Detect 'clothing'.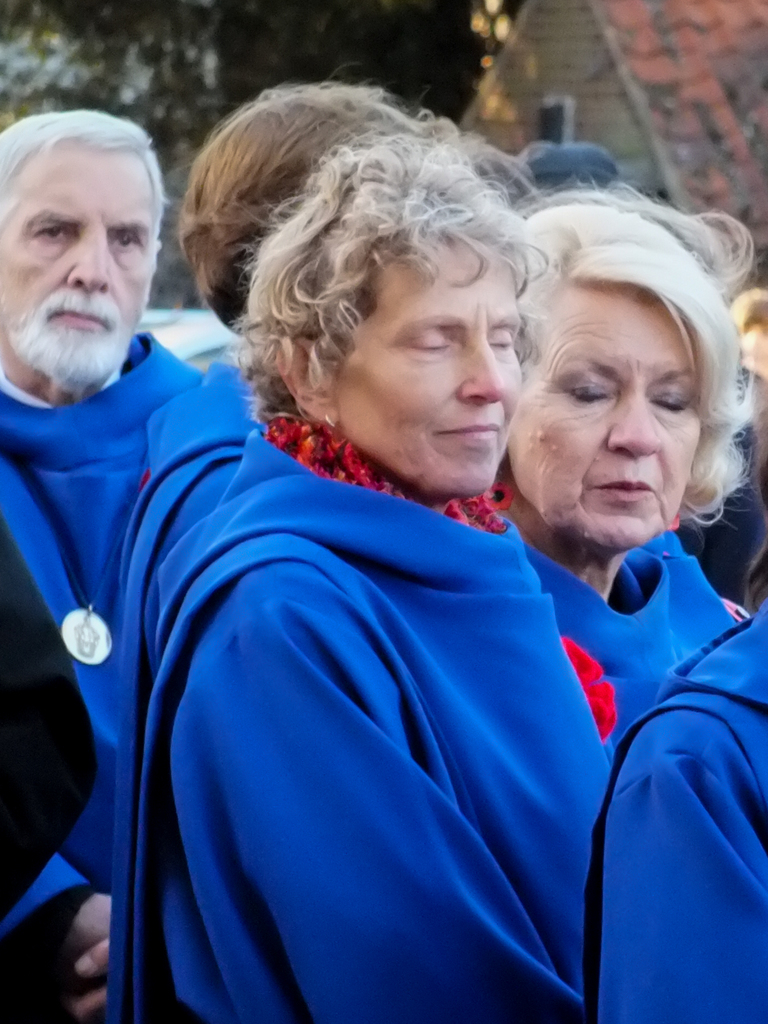
Detected at l=524, t=538, r=682, b=765.
